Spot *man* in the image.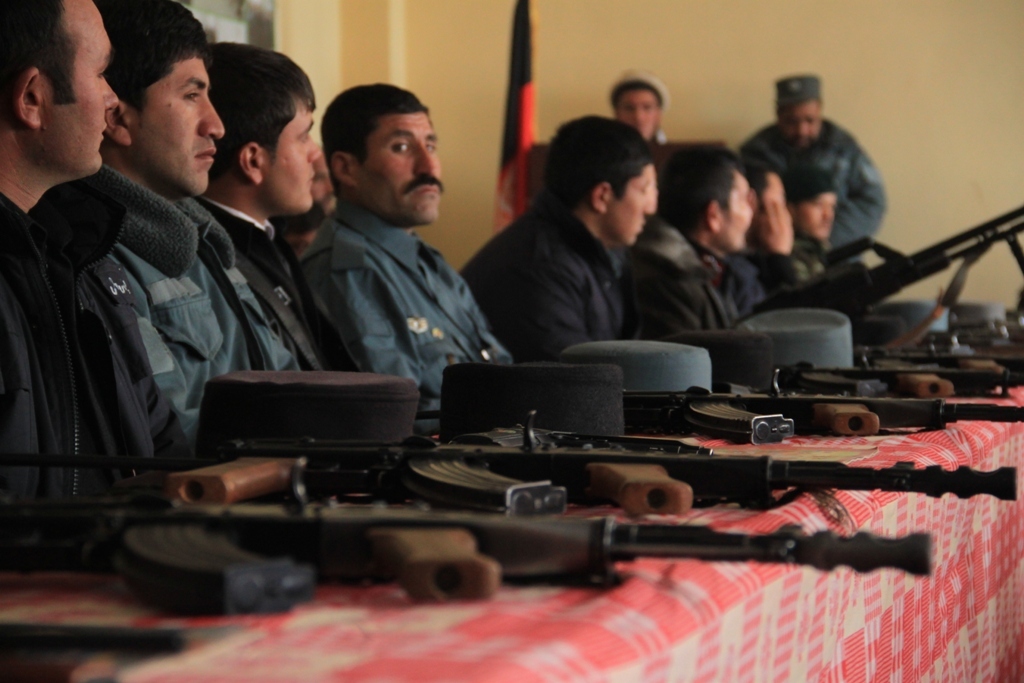
*man* found at <bbox>735, 121, 891, 249</bbox>.
